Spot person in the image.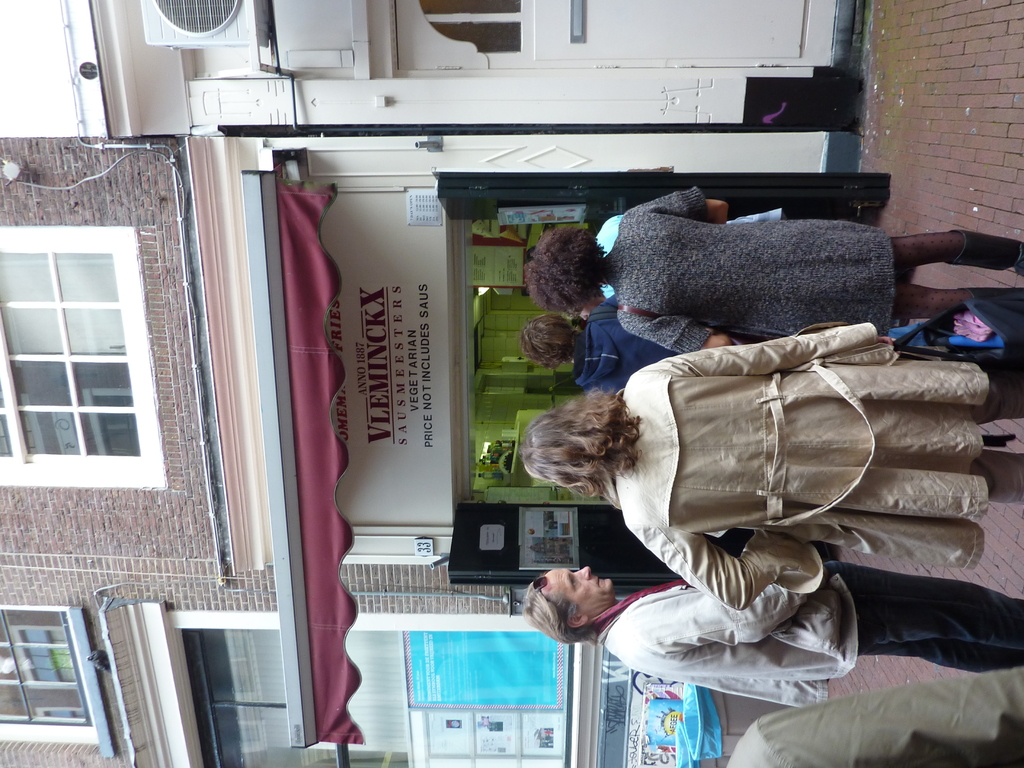
person found at BBox(507, 322, 1023, 614).
